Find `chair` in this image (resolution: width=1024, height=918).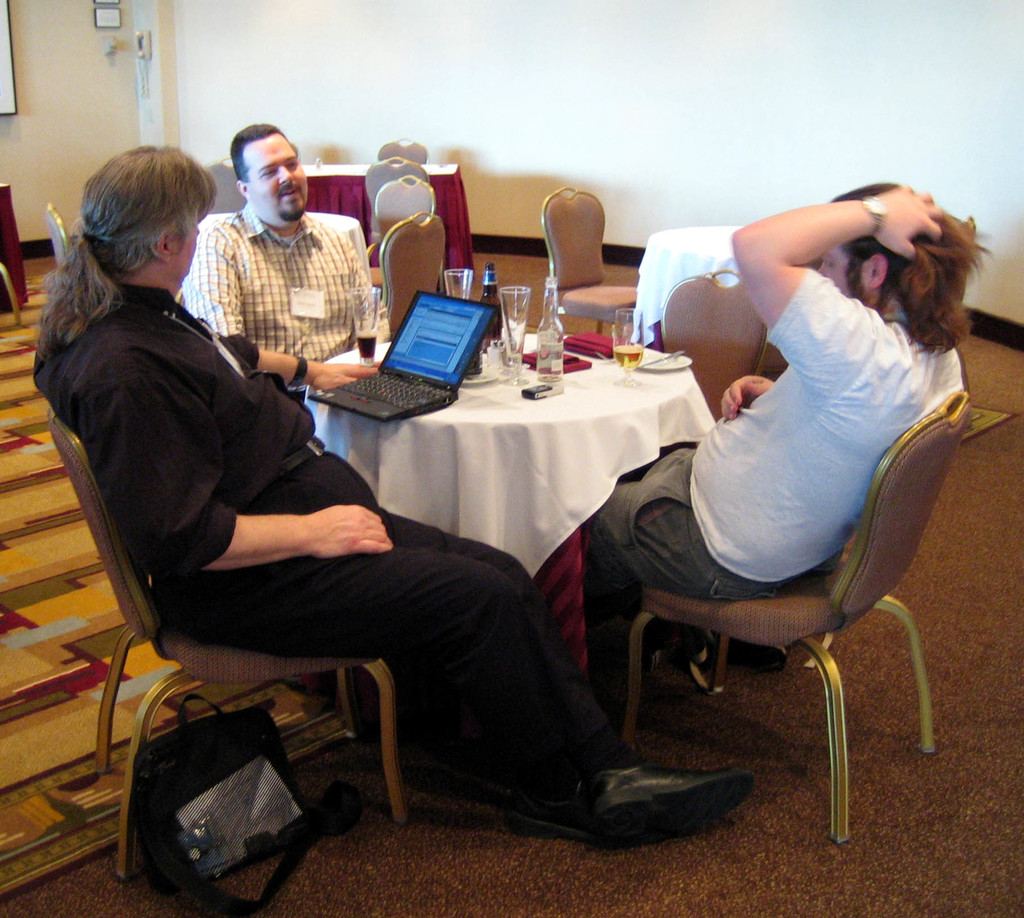
box(540, 186, 643, 331).
